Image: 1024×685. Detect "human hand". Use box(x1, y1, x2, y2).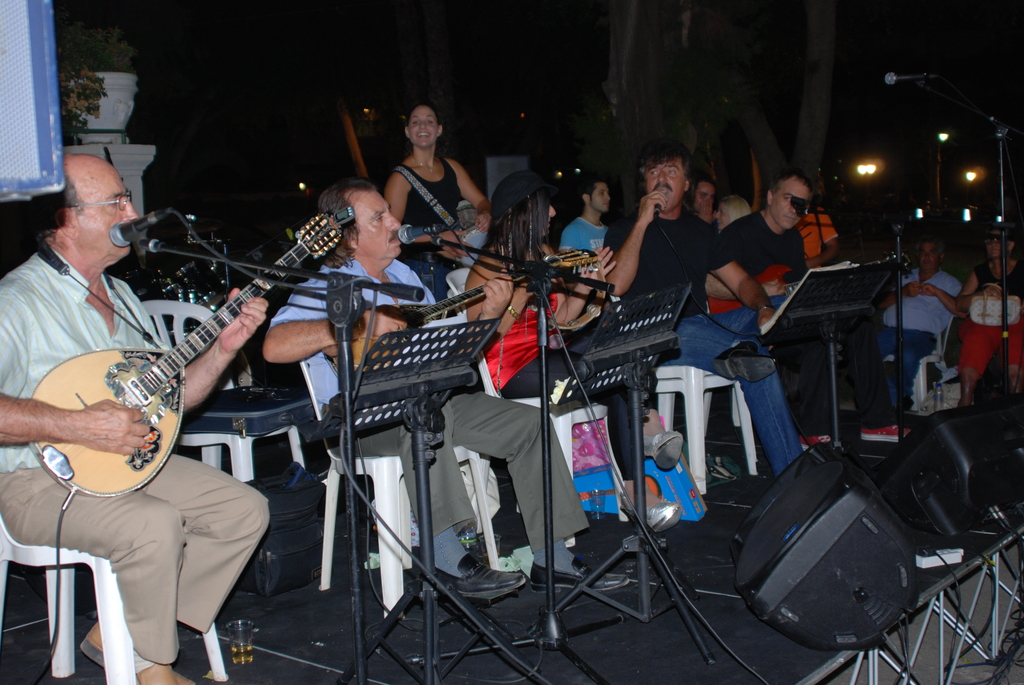
box(758, 306, 775, 333).
